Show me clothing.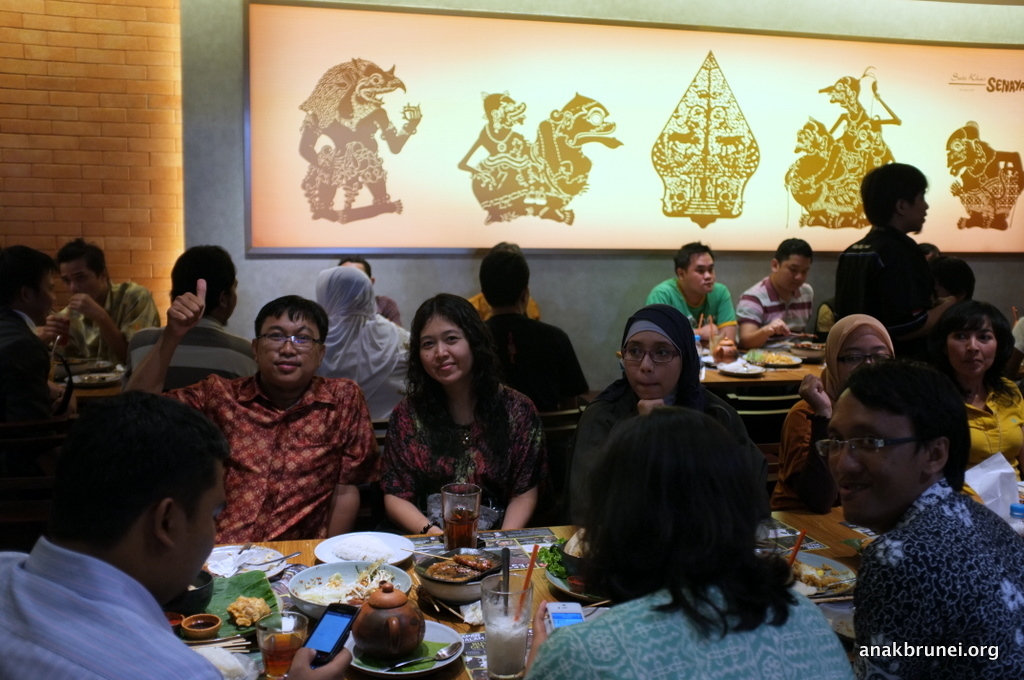
clothing is here: crop(646, 276, 736, 345).
